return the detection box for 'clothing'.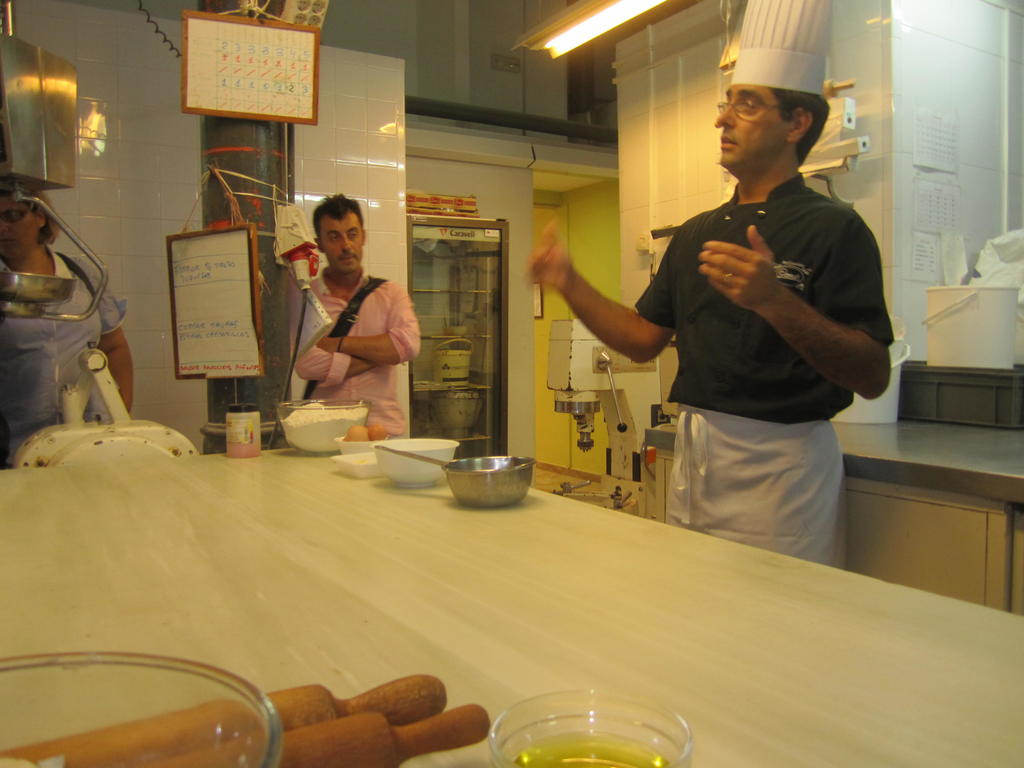
270:254:433:446.
